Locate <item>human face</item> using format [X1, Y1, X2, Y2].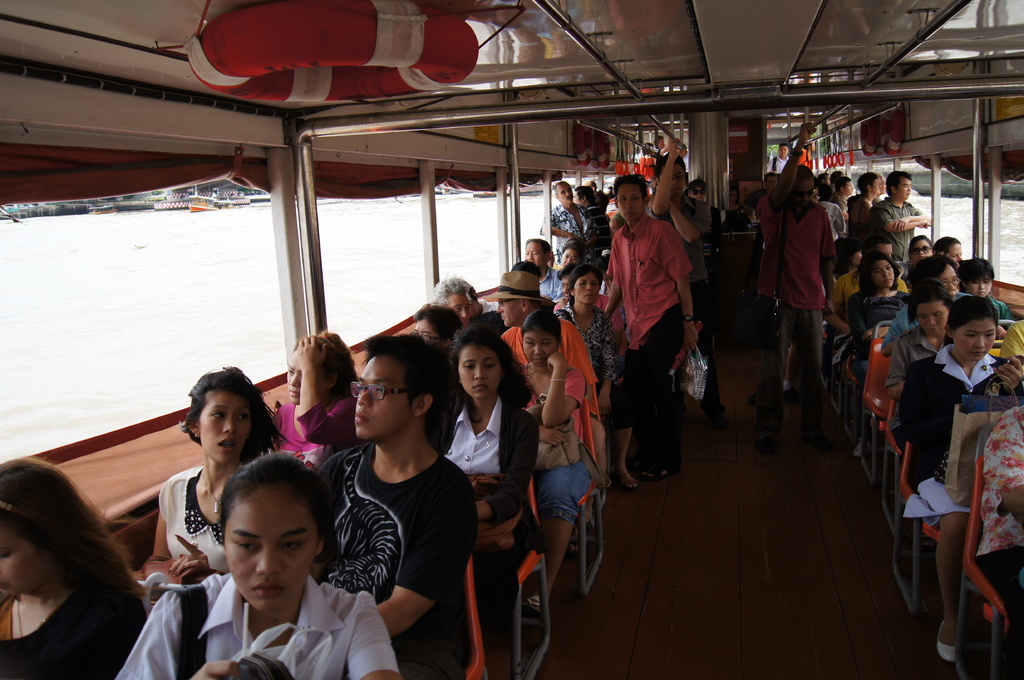
[964, 271, 993, 298].
